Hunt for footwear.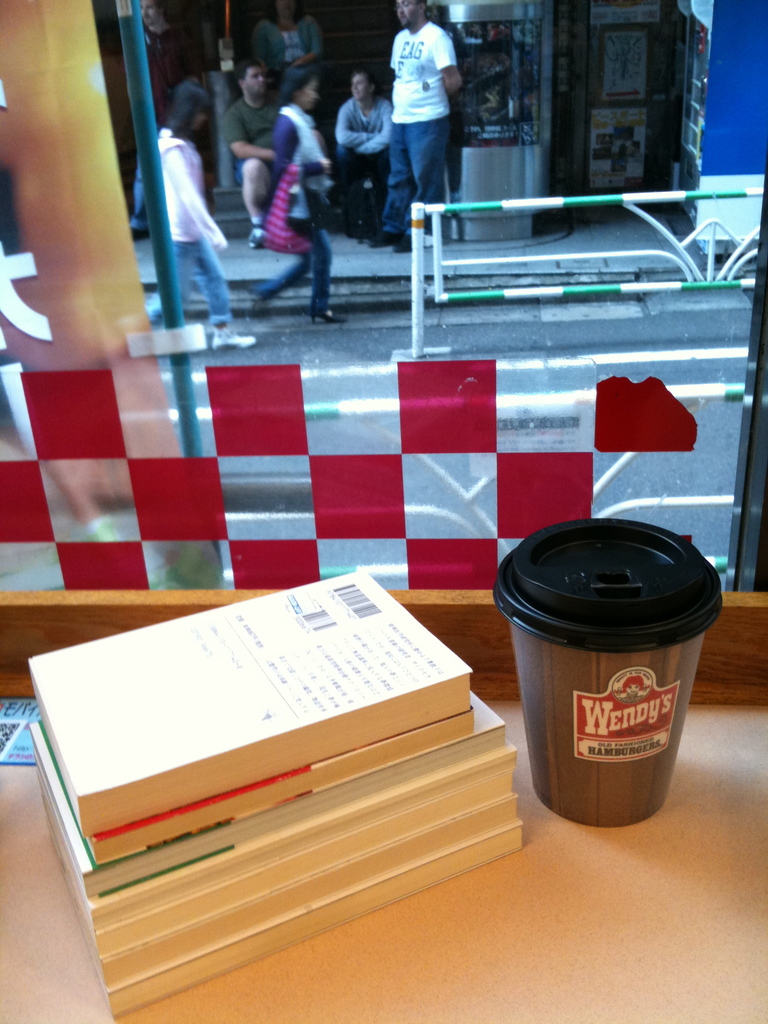
Hunted down at 312,309,345,321.
